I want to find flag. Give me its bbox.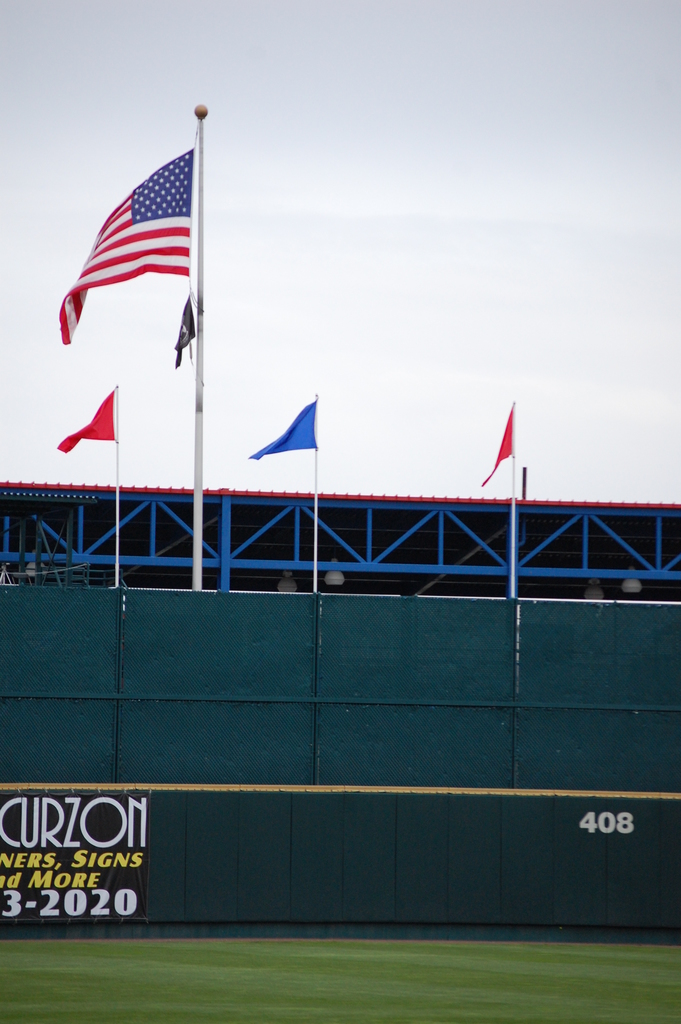
select_region(50, 122, 211, 337).
